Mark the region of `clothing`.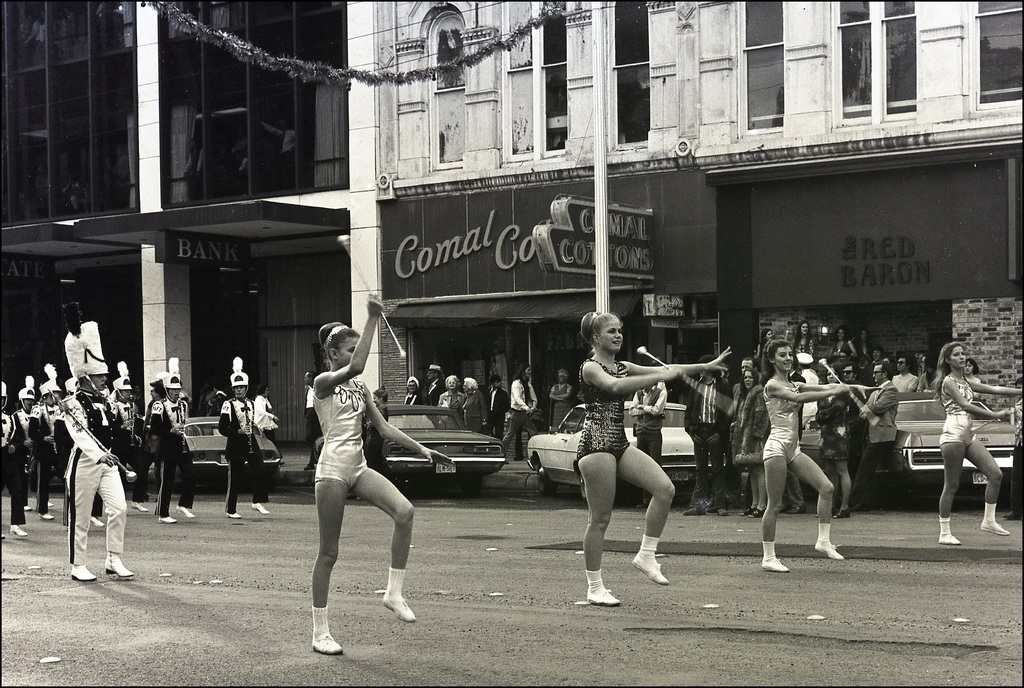
Region: bbox(847, 380, 903, 502).
